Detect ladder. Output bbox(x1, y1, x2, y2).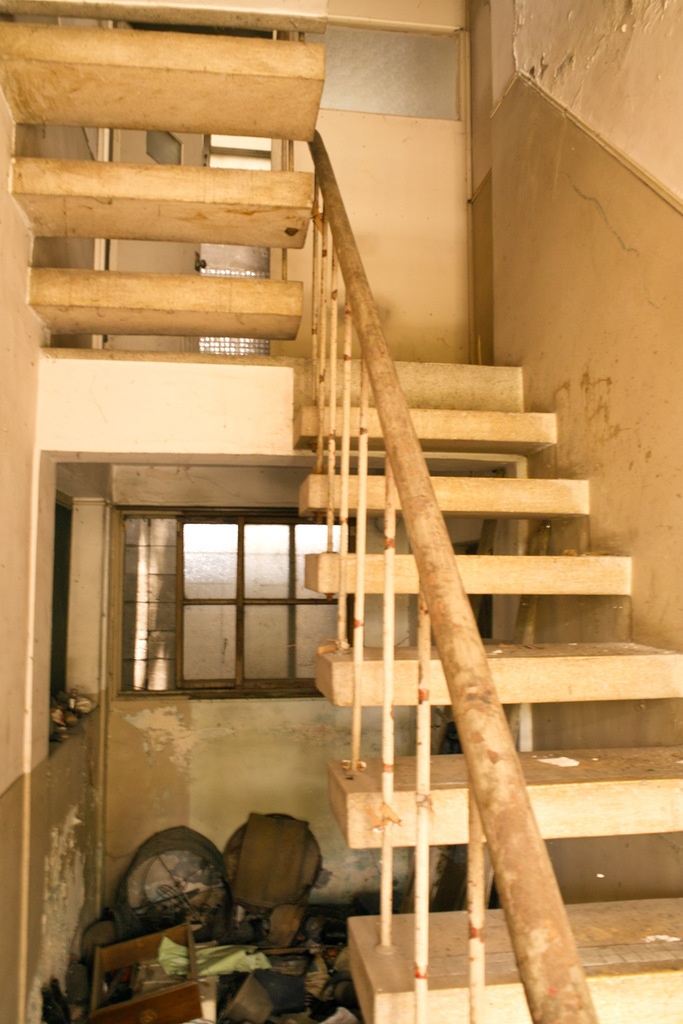
bbox(283, 342, 682, 1023).
